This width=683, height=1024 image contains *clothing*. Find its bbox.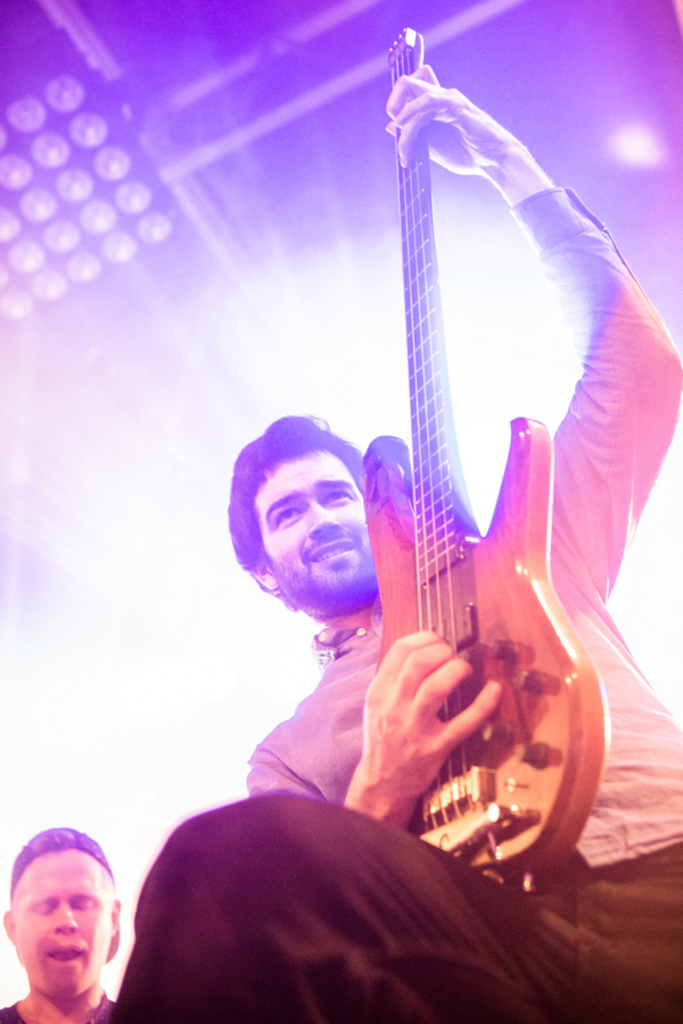
107/185/682/1023.
